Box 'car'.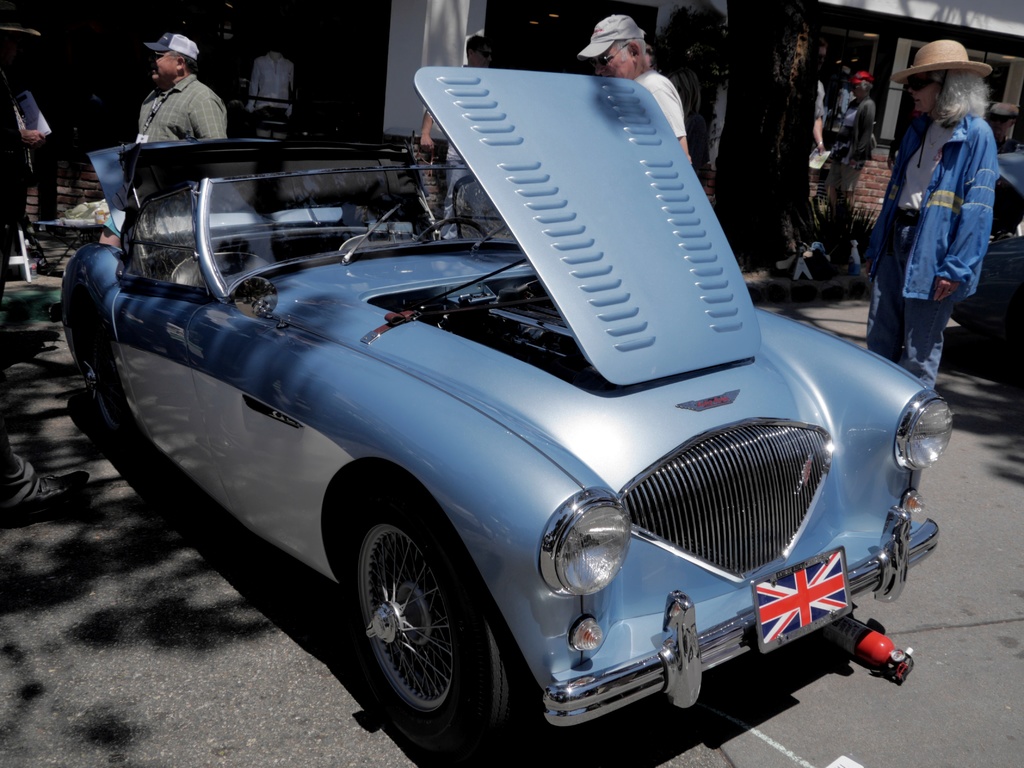
detection(52, 65, 960, 761).
